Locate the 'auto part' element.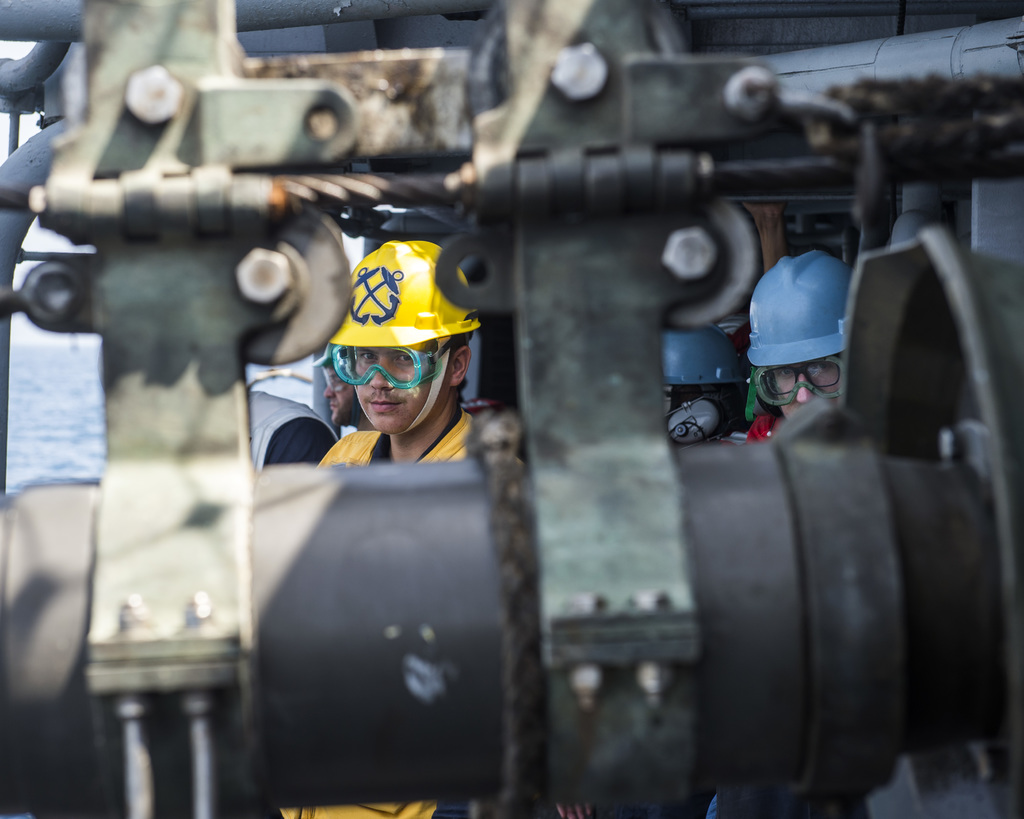
Element bbox: crop(229, 244, 296, 308).
